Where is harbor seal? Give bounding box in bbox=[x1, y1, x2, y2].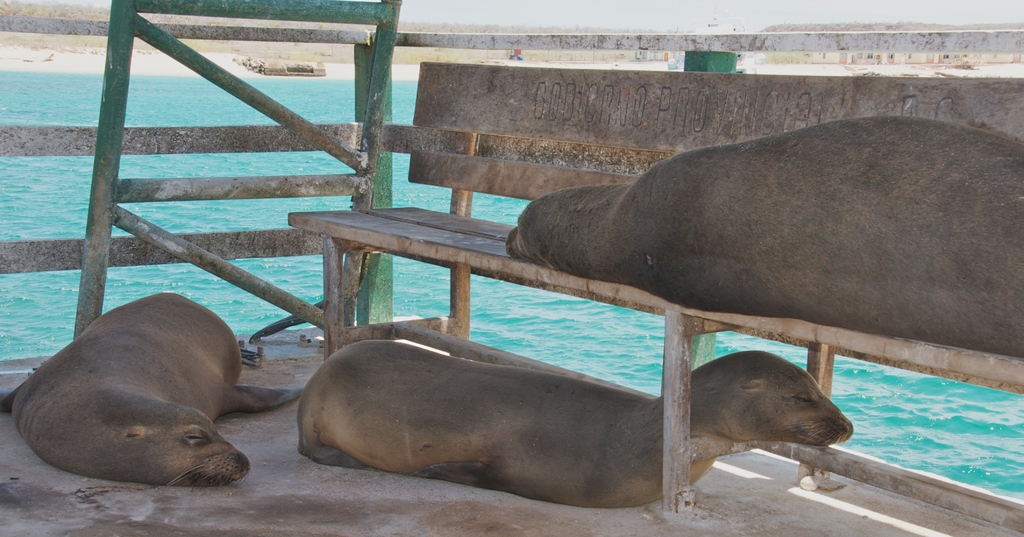
bbox=[505, 117, 1023, 356].
